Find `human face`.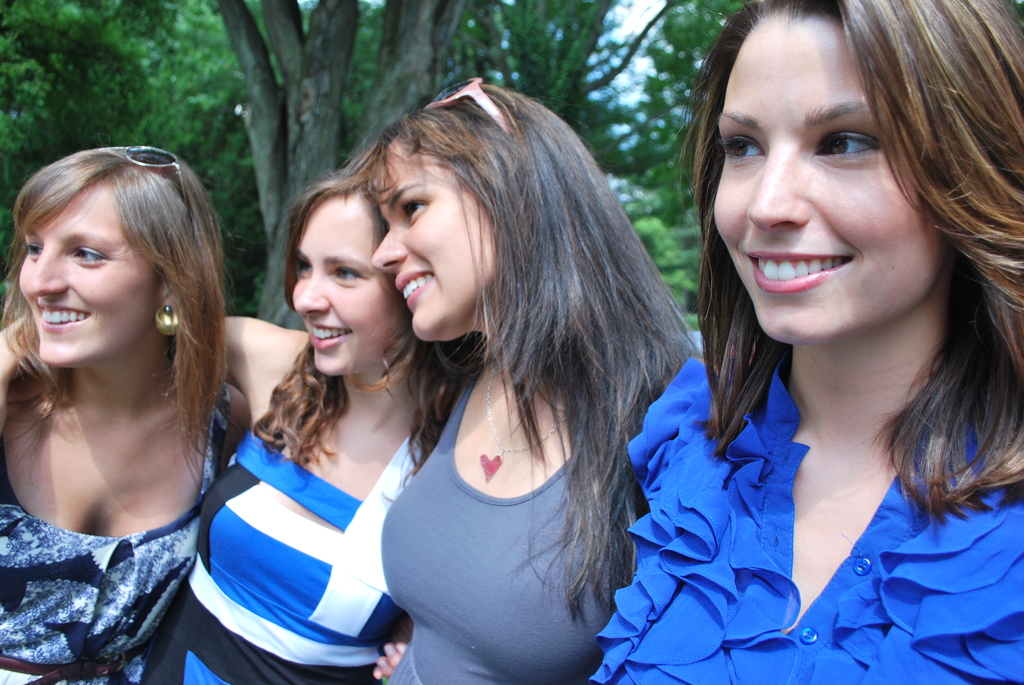
rect(369, 138, 493, 341).
